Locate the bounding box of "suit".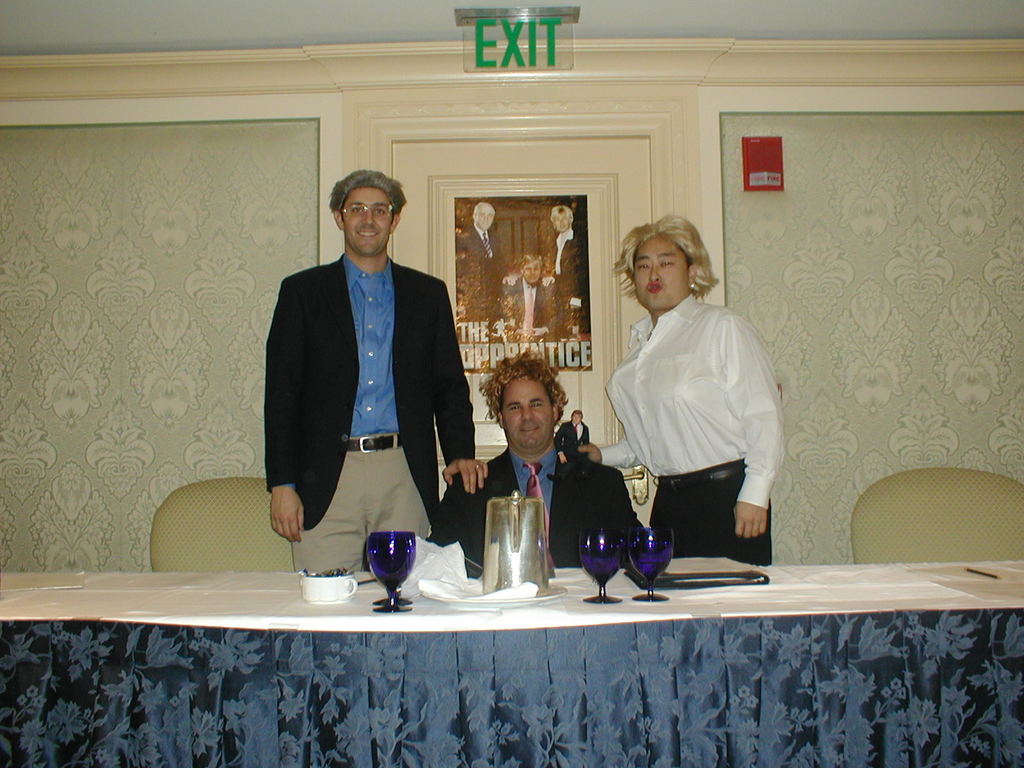
Bounding box: <box>432,462,634,564</box>.
